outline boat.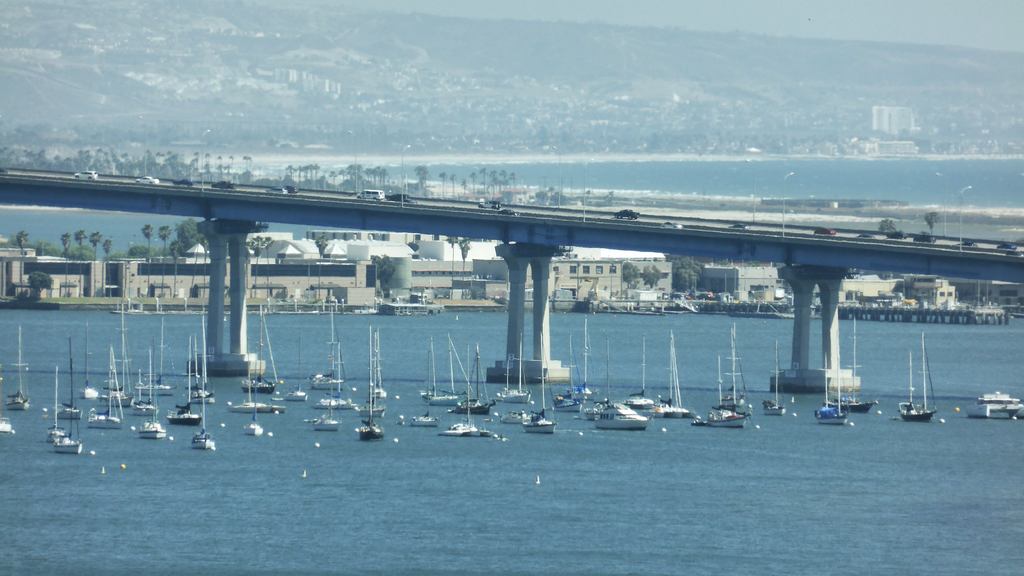
Outline: <bbox>593, 402, 650, 432</bbox>.
